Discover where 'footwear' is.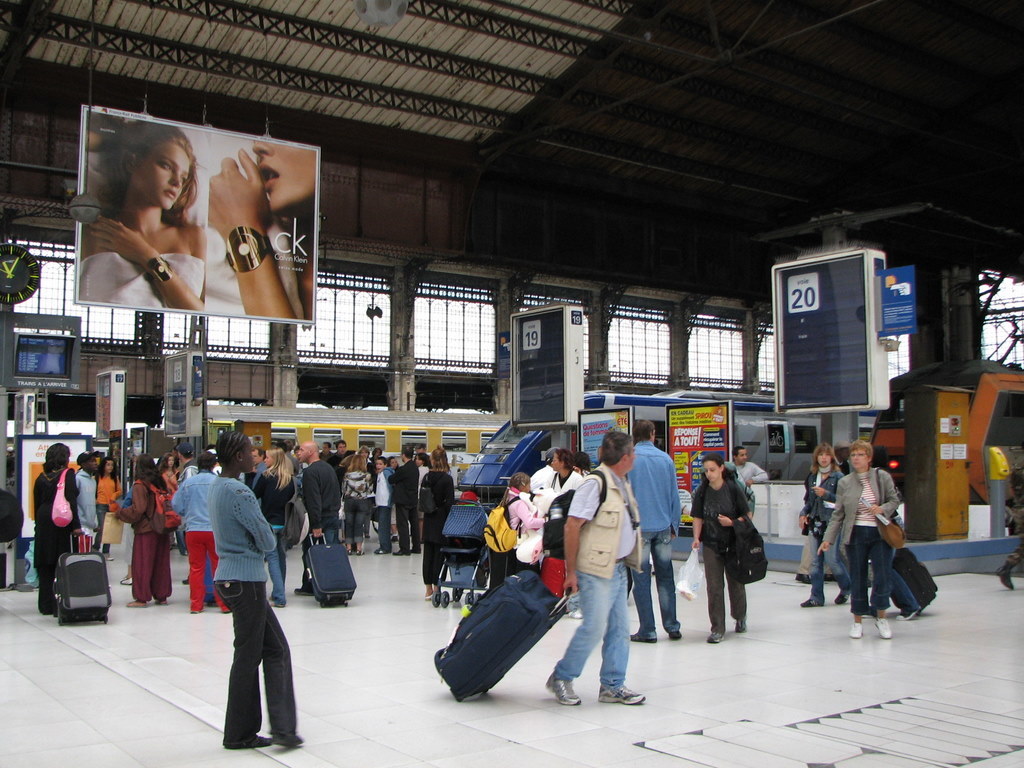
Discovered at detection(273, 735, 302, 748).
